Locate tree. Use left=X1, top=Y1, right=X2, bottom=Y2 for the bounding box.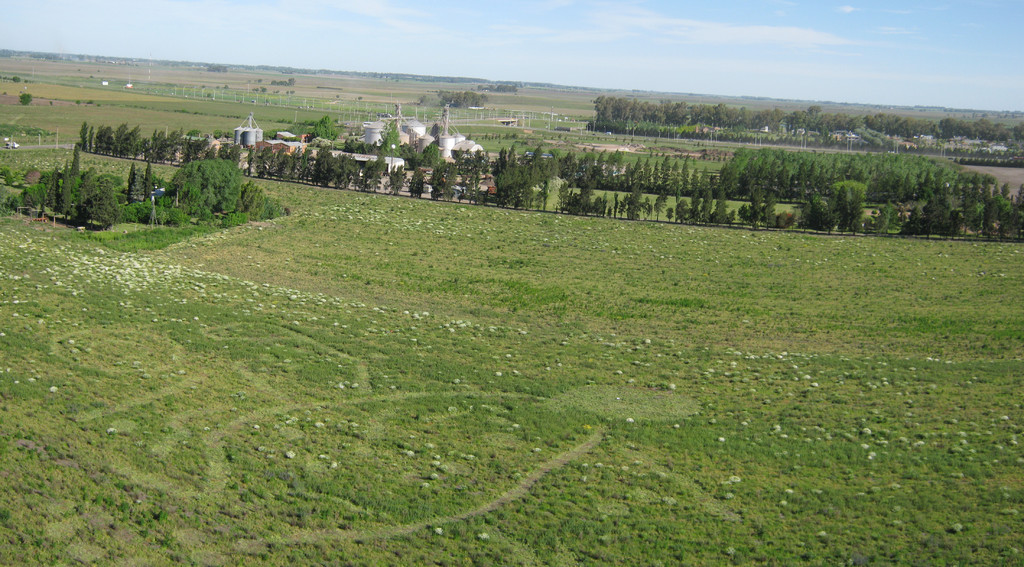
left=652, top=188, right=669, bottom=225.
